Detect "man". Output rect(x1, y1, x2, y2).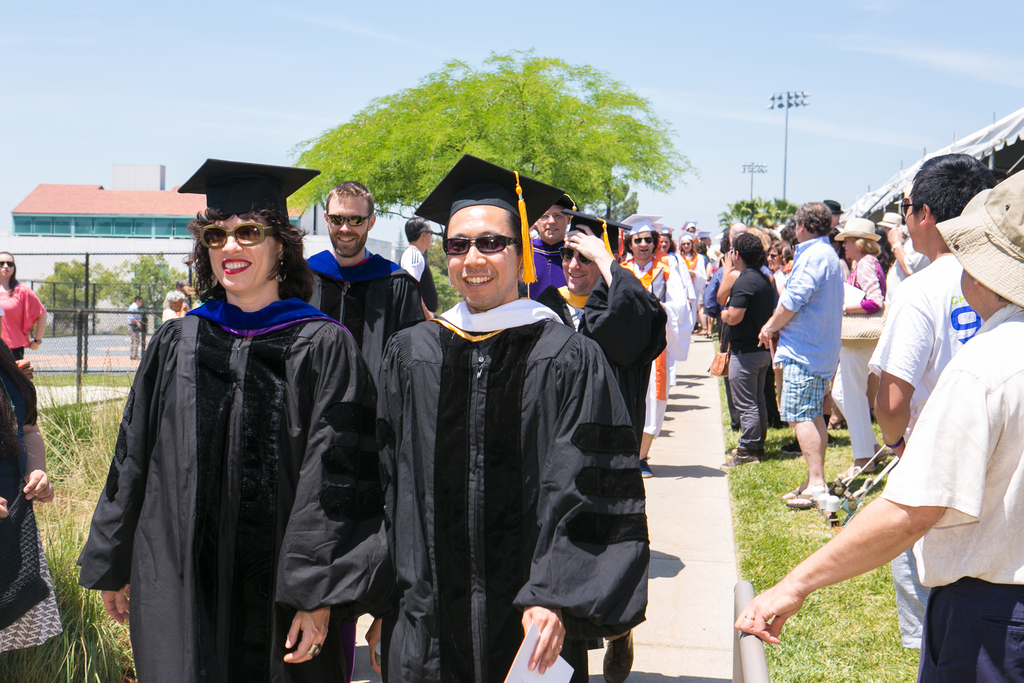
rect(285, 174, 431, 407).
